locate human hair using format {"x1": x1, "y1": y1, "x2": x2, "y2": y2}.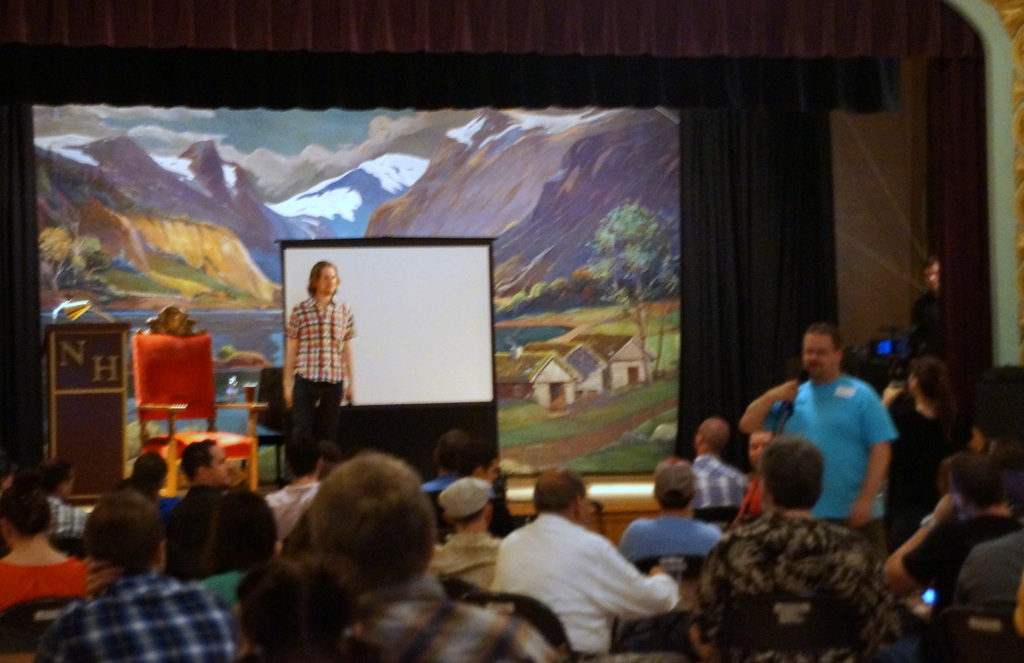
{"x1": 657, "y1": 489, "x2": 697, "y2": 516}.
